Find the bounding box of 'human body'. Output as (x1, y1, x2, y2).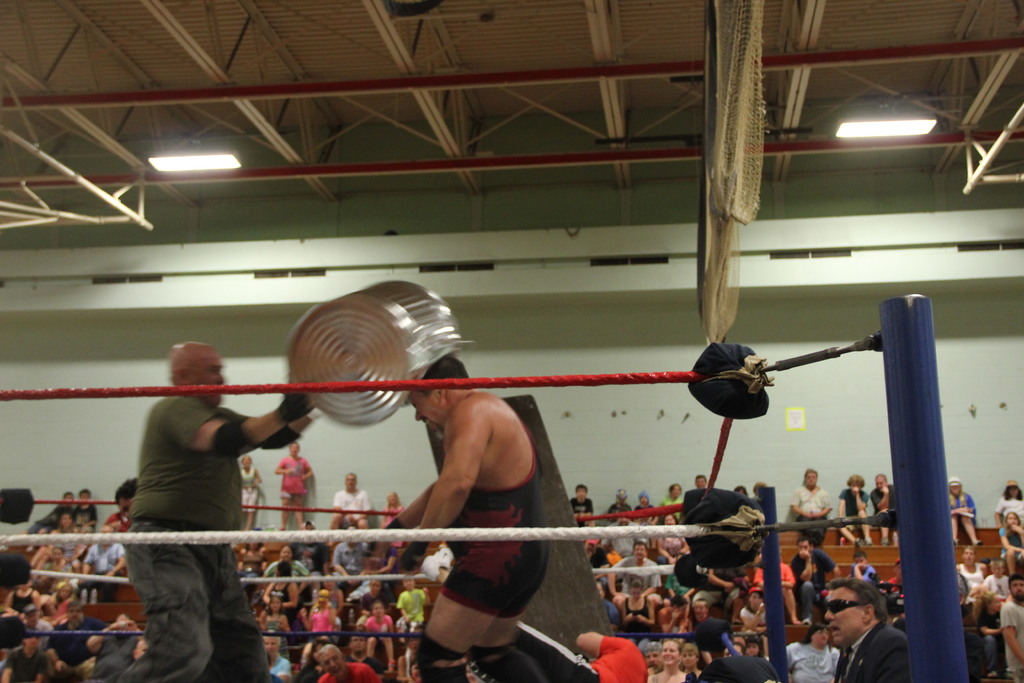
(746, 632, 762, 659).
